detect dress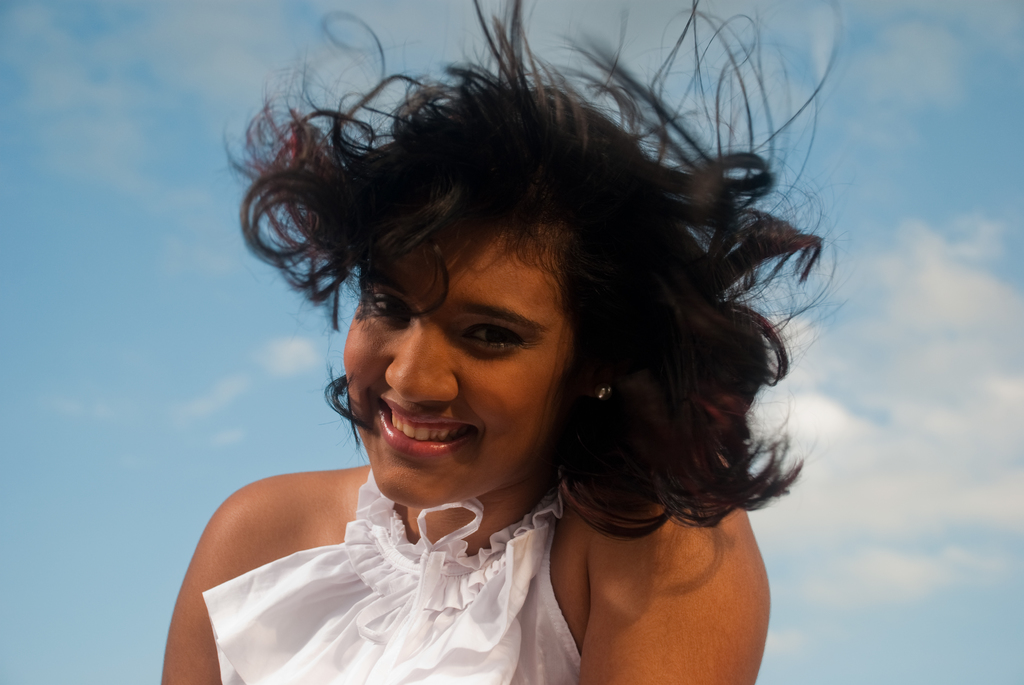
bbox(161, 403, 602, 684)
